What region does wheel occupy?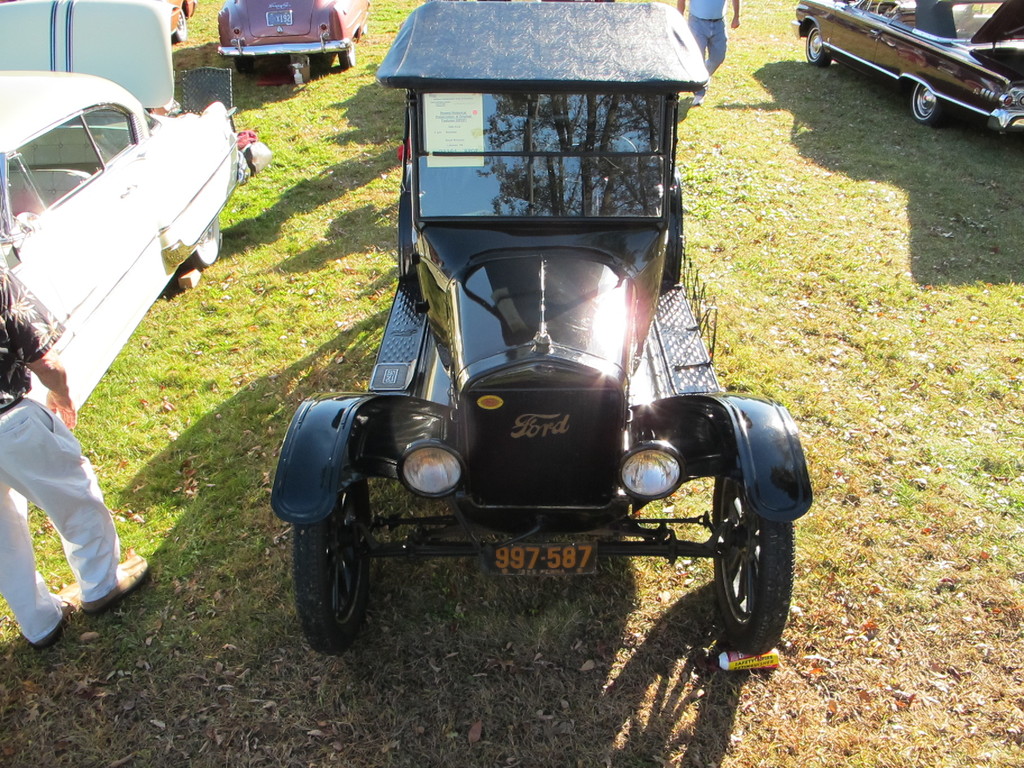
<region>911, 83, 941, 124</region>.
